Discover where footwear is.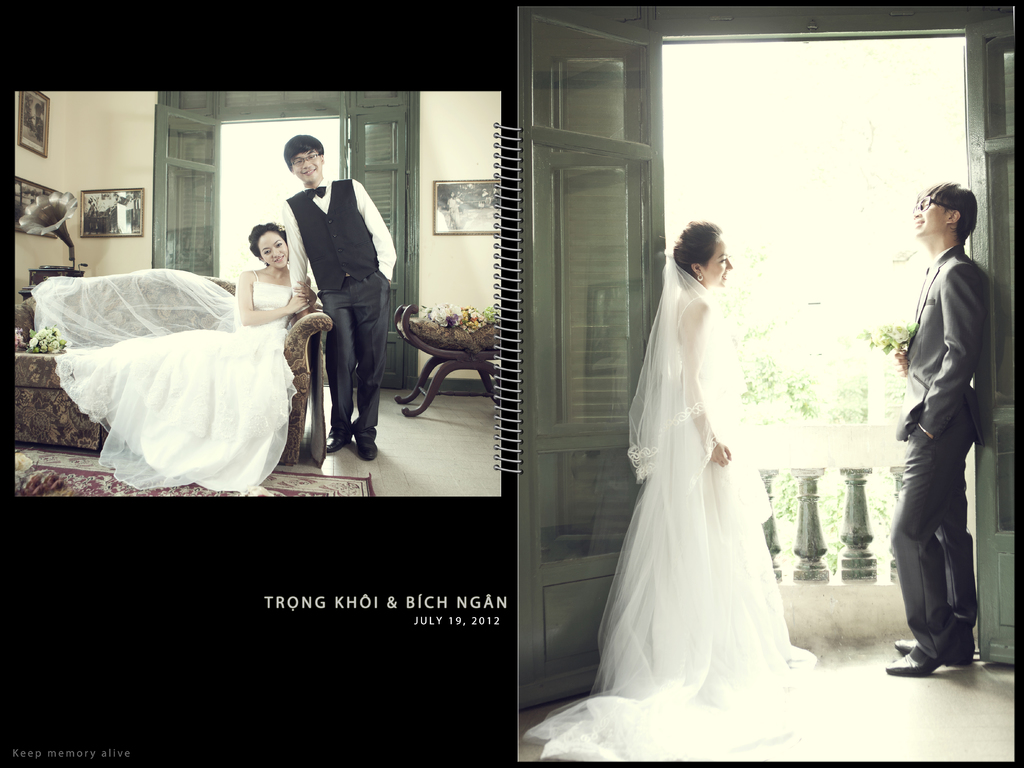
Discovered at (x1=881, y1=644, x2=960, y2=677).
